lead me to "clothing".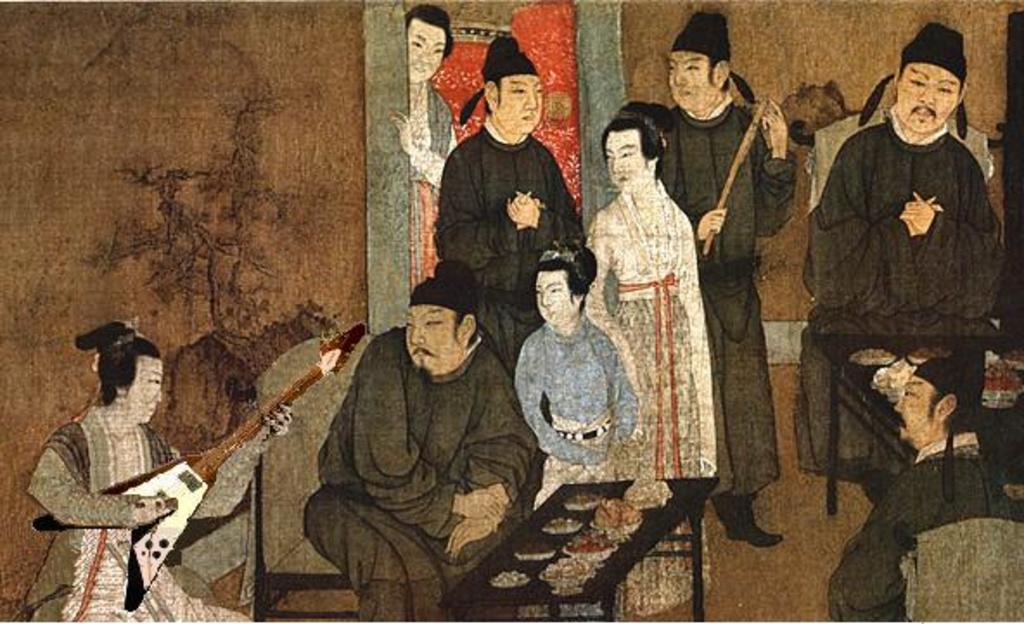
Lead to (left=431, top=130, right=600, bottom=361).
